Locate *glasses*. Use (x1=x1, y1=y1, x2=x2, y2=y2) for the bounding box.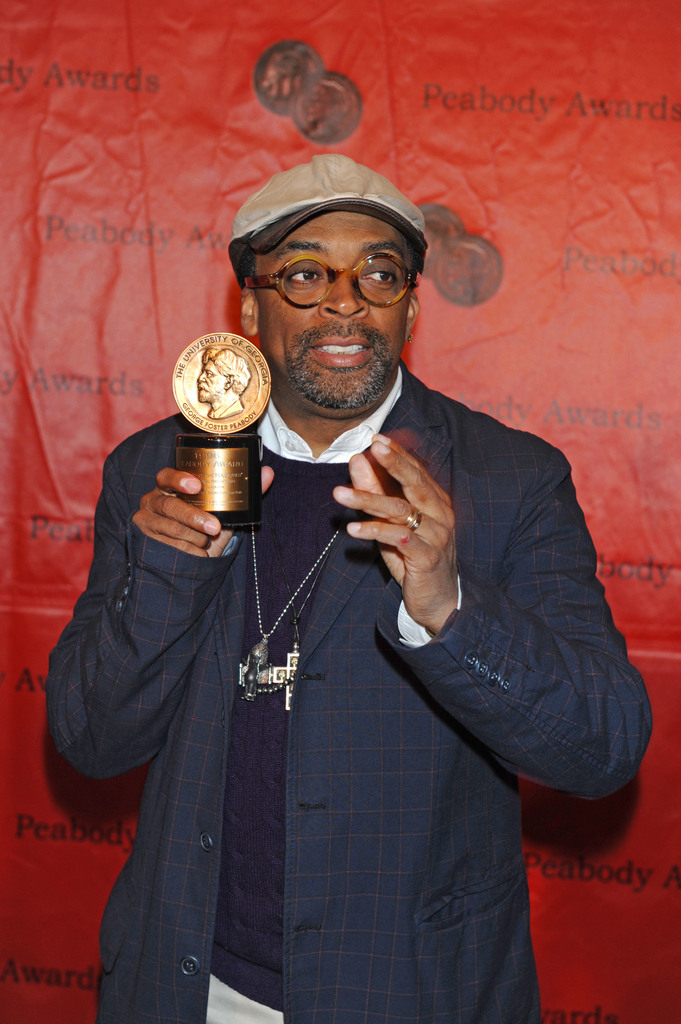
(x1=237, y1=251, x2=427, y2=310).
